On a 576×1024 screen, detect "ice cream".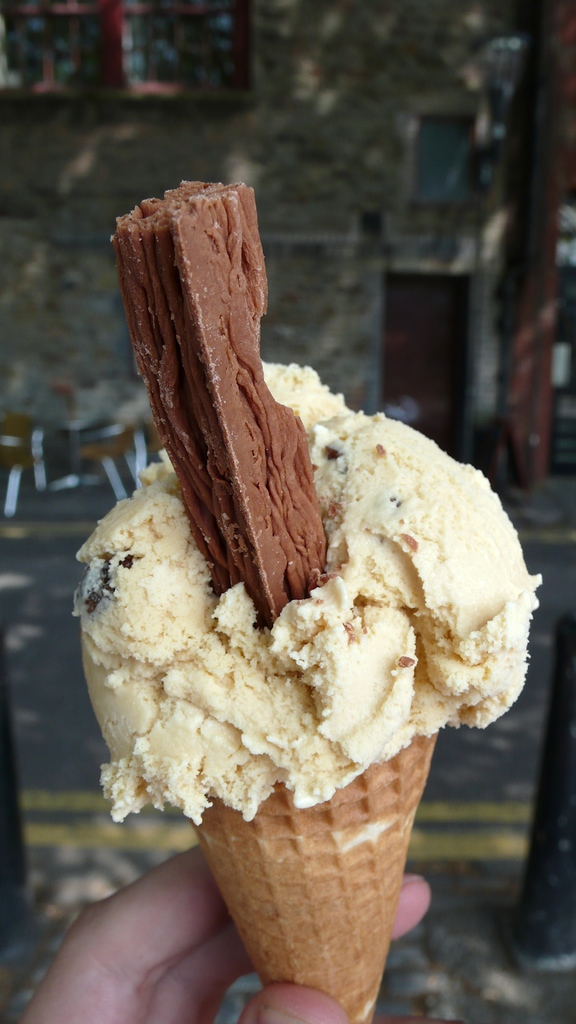
bbox=[74, 362, 541, 827].
